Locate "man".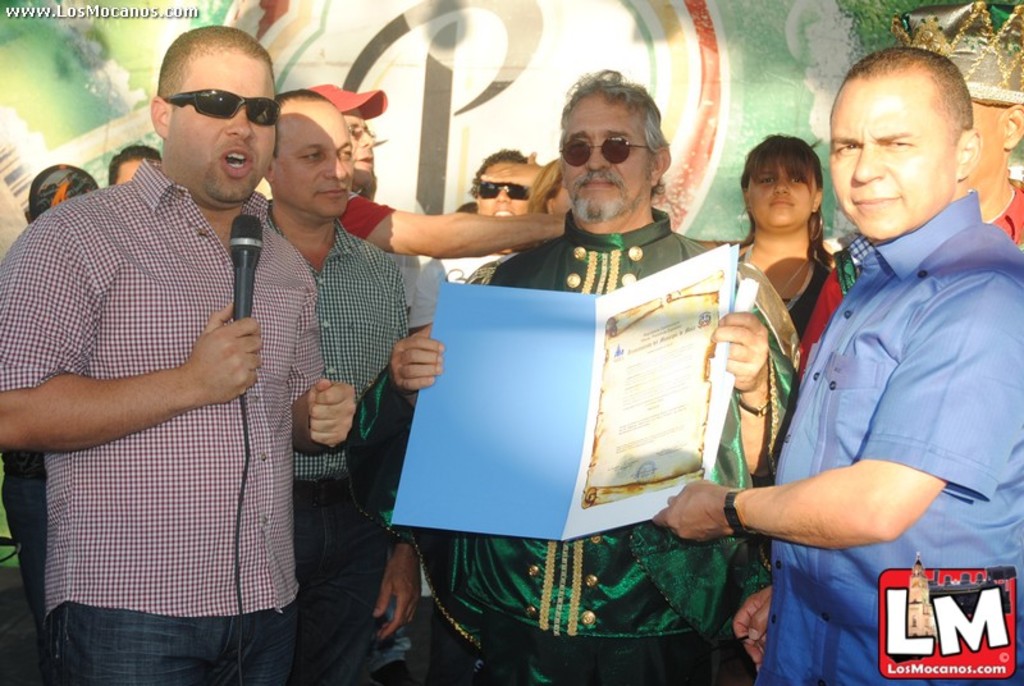
Bounding box: locate(264, 86, 421, 671).
